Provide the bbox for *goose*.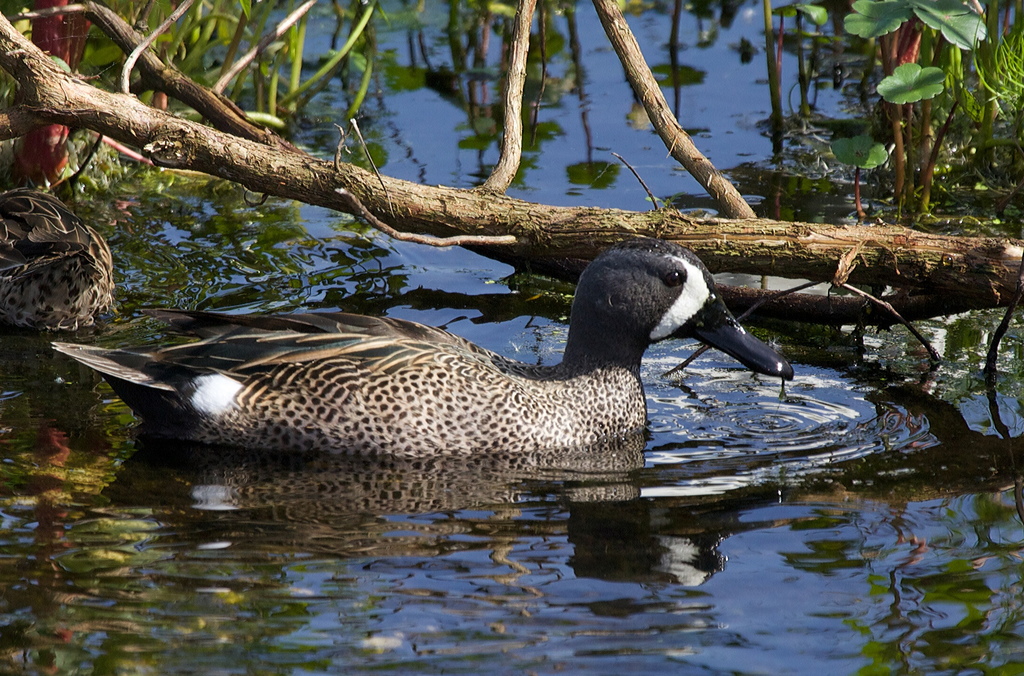
Rect(56, 243, 789, 451).
